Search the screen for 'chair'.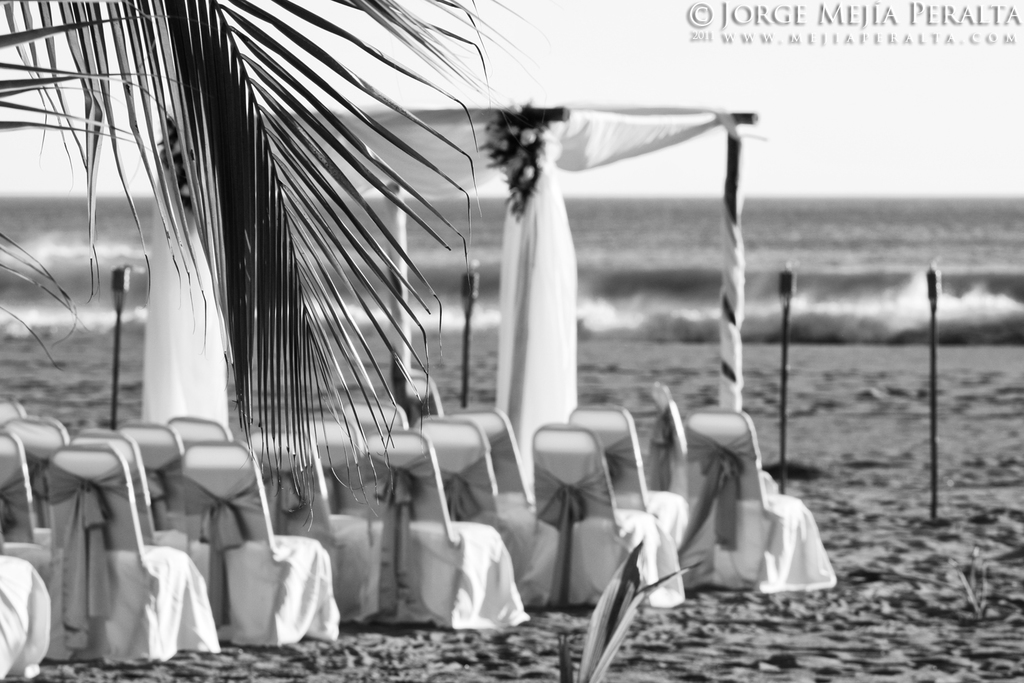
Found at pyautogui.locateOnScreen(0, 432, 68, 665).
